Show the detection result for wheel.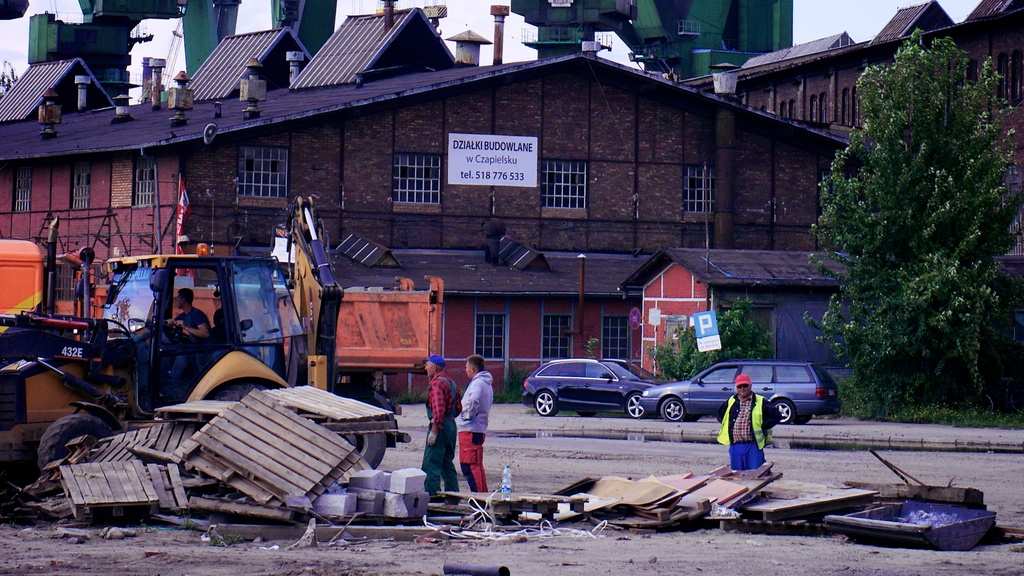
(210, 385, 266, 403).
